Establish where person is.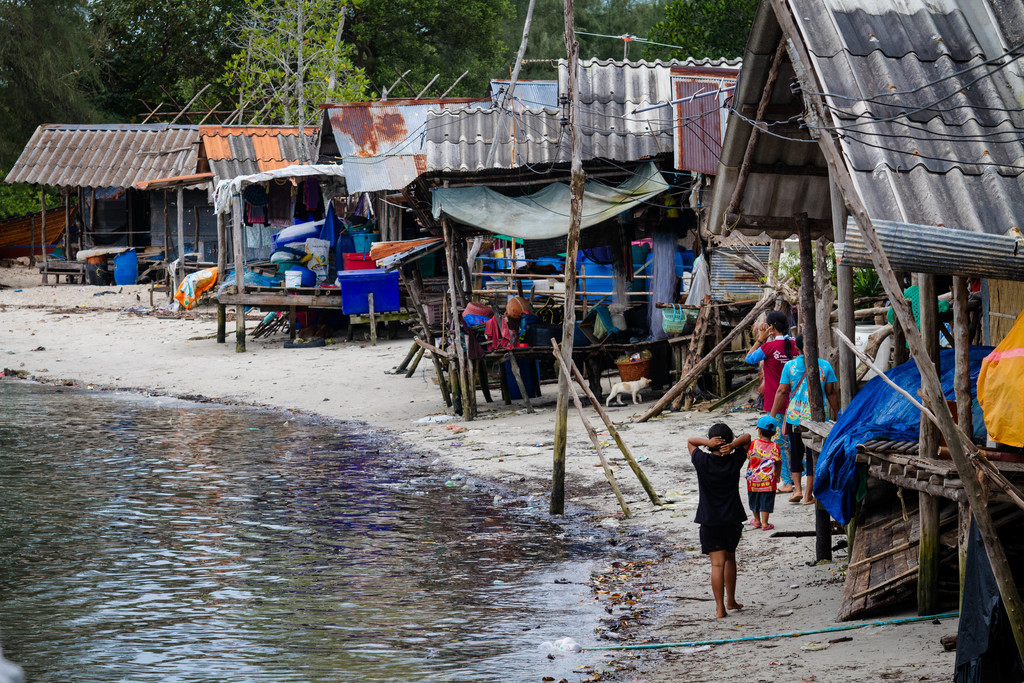
Established at 766:331:844:511.
